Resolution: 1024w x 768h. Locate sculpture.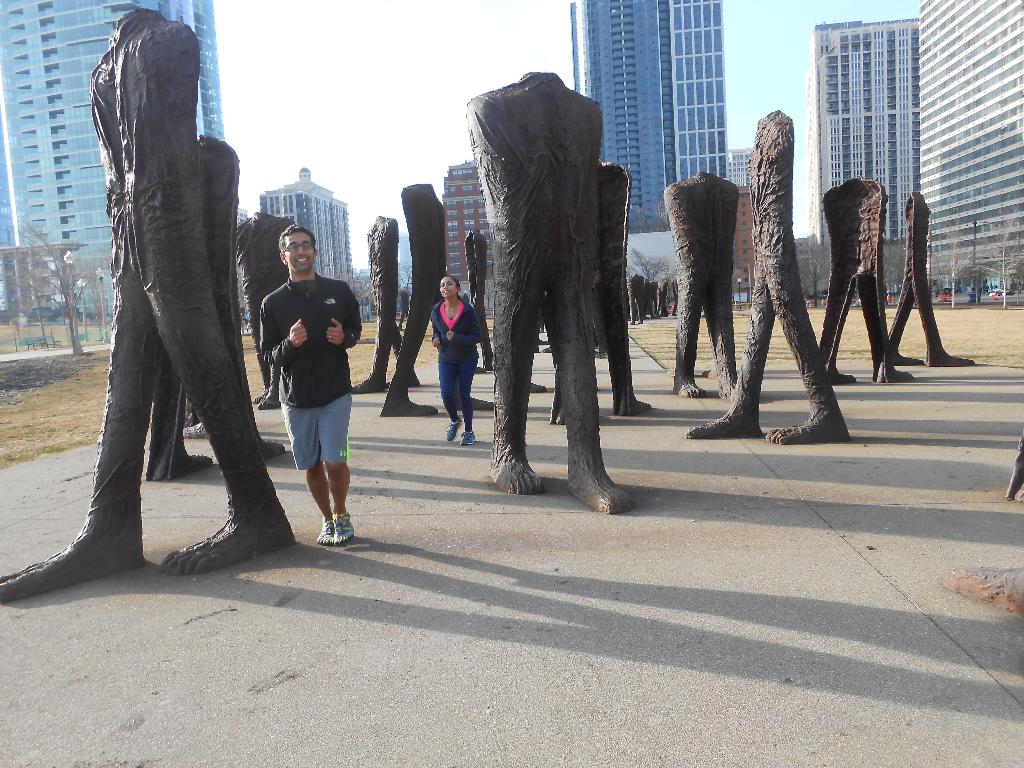
box(681, 106, 853, 445).
